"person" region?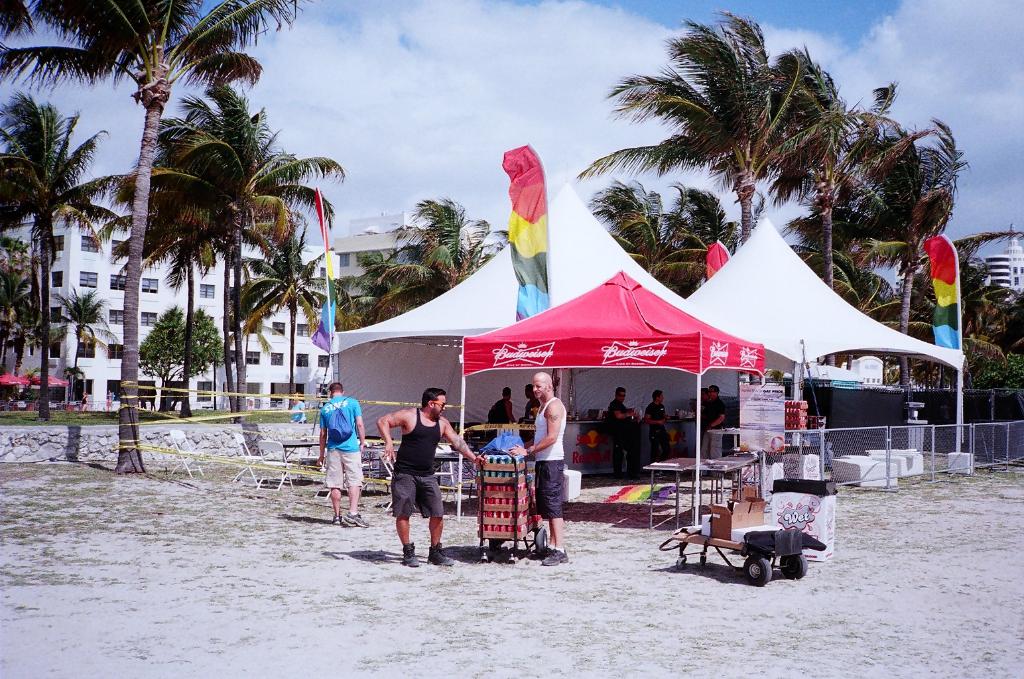
box(523, 383, 541, 444)
